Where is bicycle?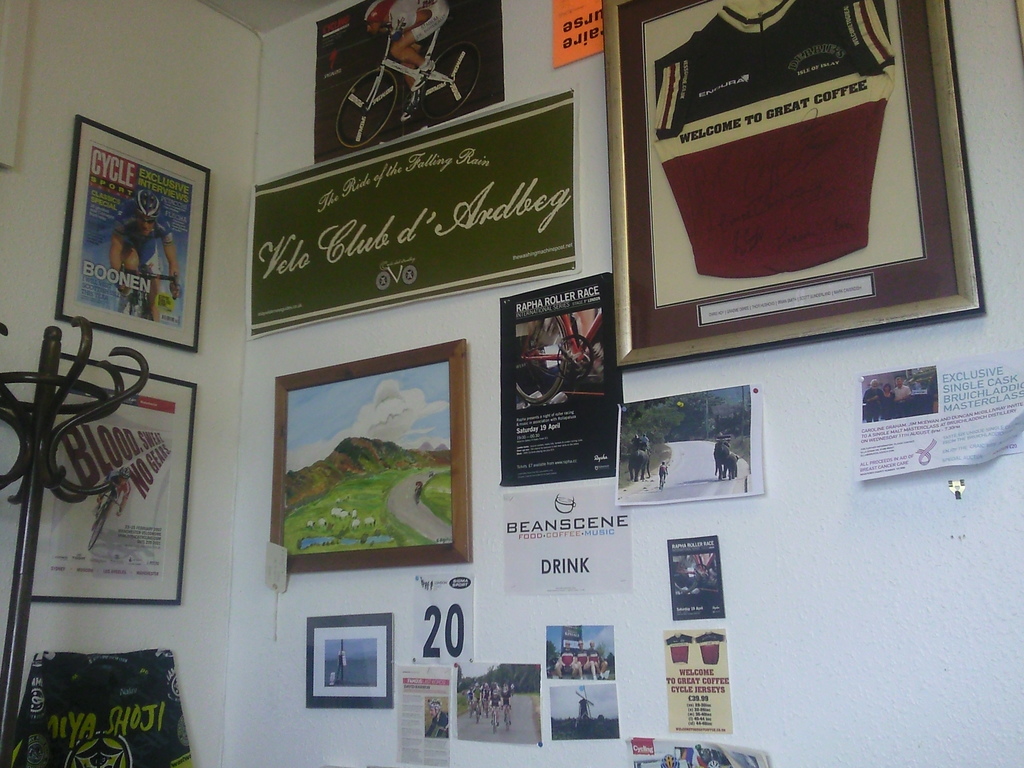
x1=118, y1=266, x2=180, y2=319.
